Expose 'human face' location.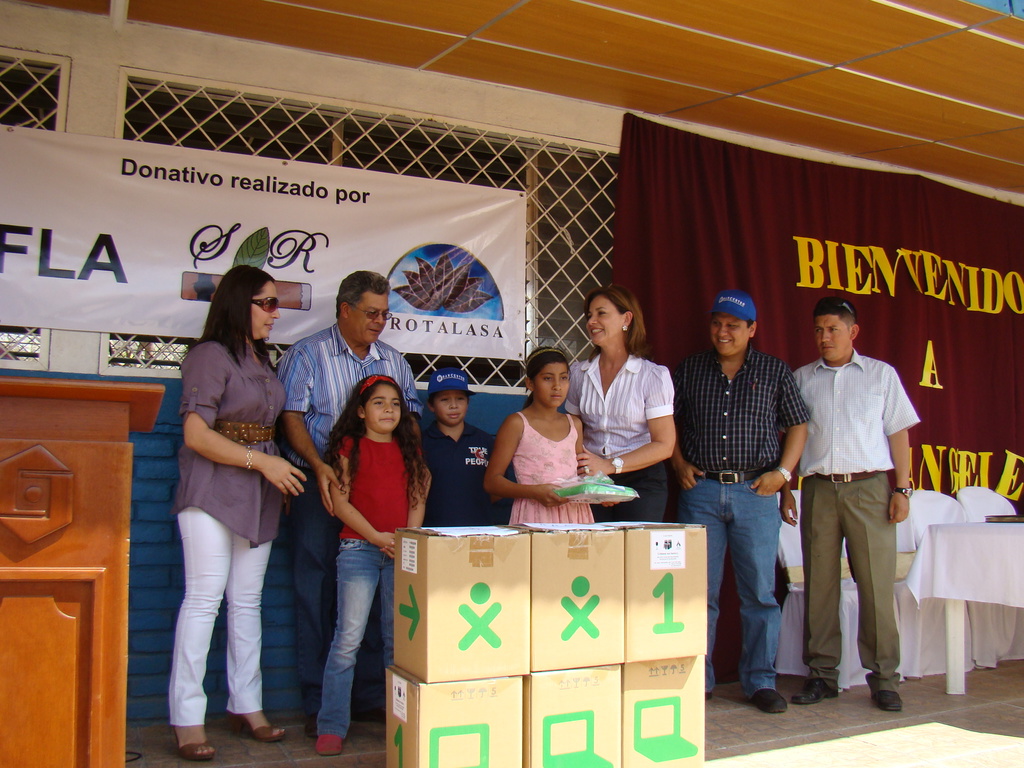
Exposed at box=[353, 294, 392, 341].
